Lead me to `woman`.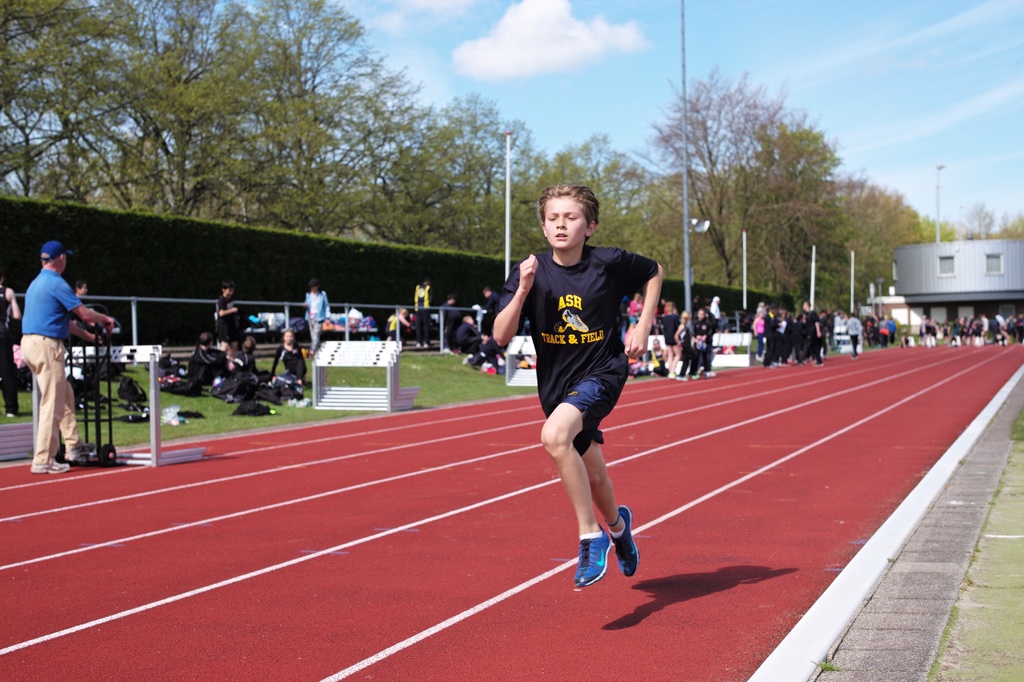
Lead to 653:336:676:377.
